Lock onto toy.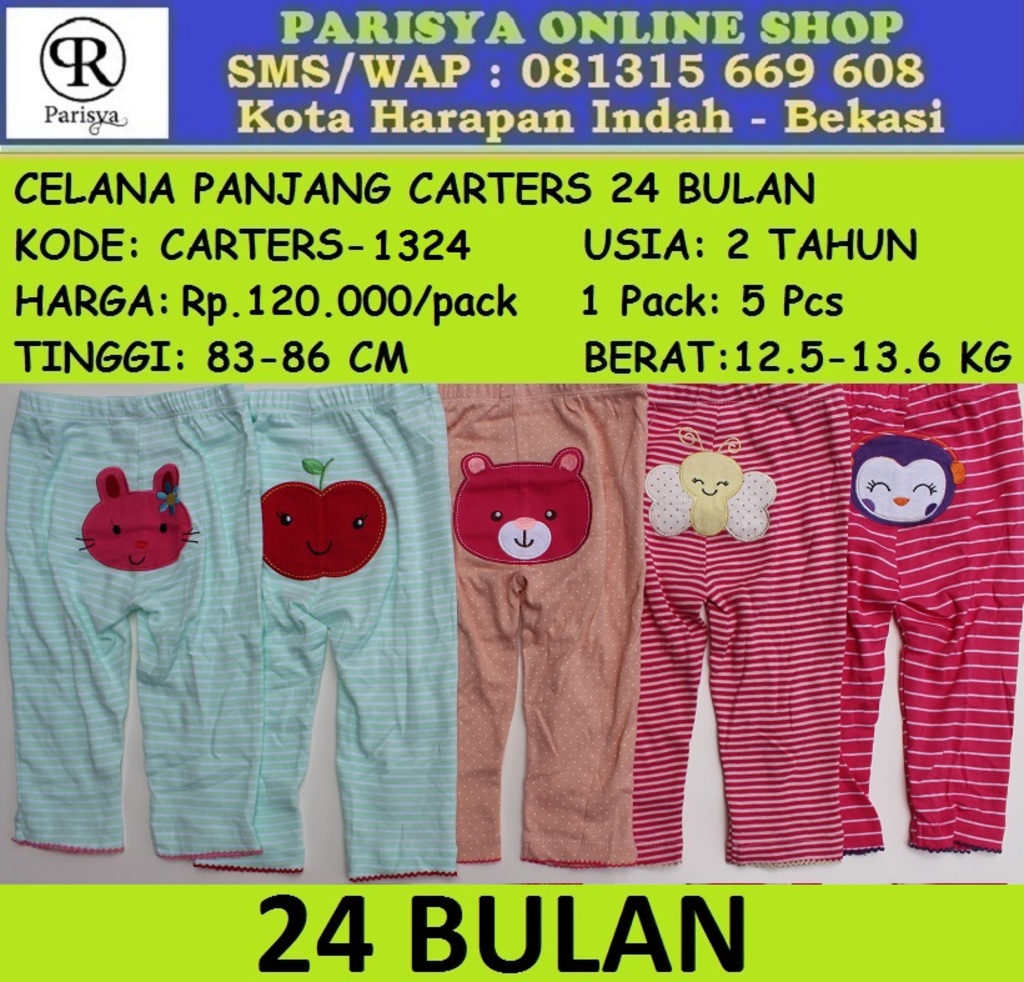
Locked: [262,460,377,583].
